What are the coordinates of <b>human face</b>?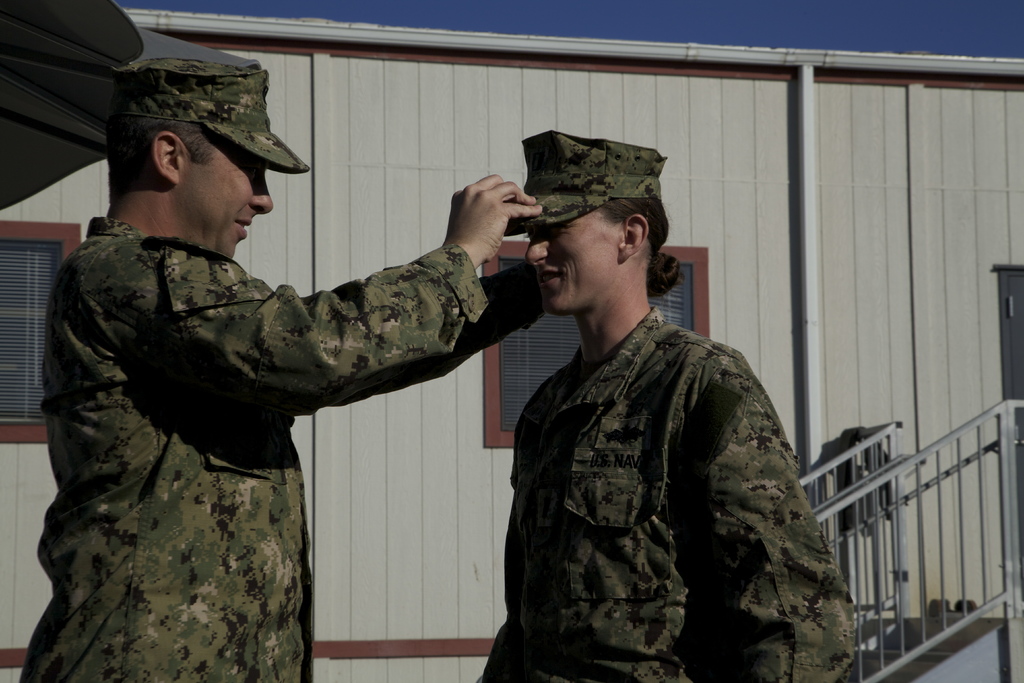
left=532, top=205, right=631, bottom=322.
